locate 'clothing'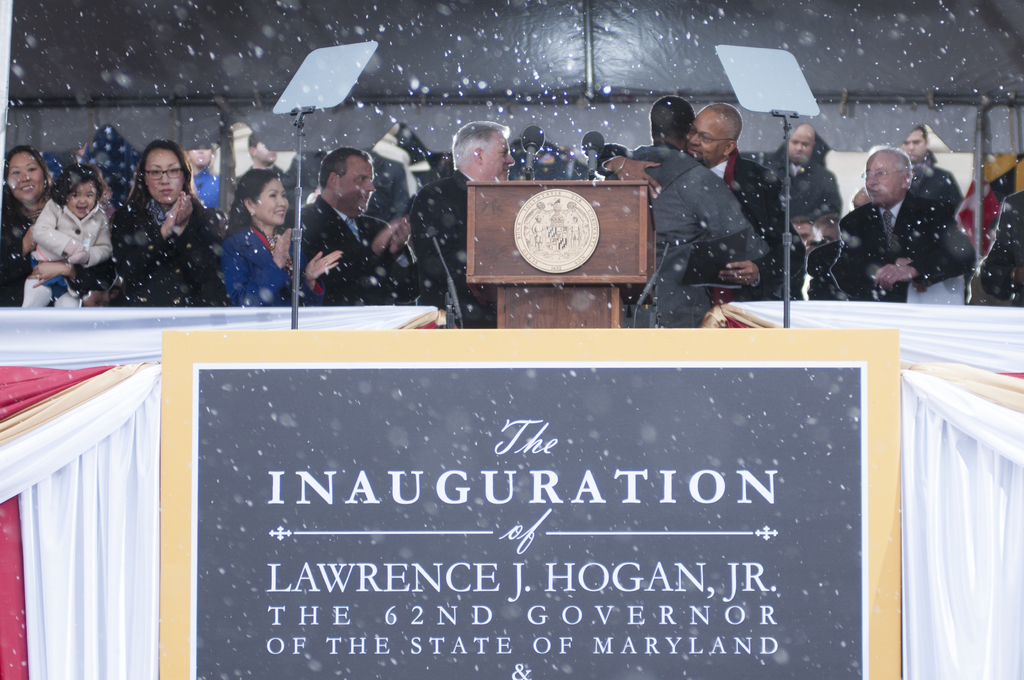
pyautogui.locateOnScreen(294, 151, 324, 193)
